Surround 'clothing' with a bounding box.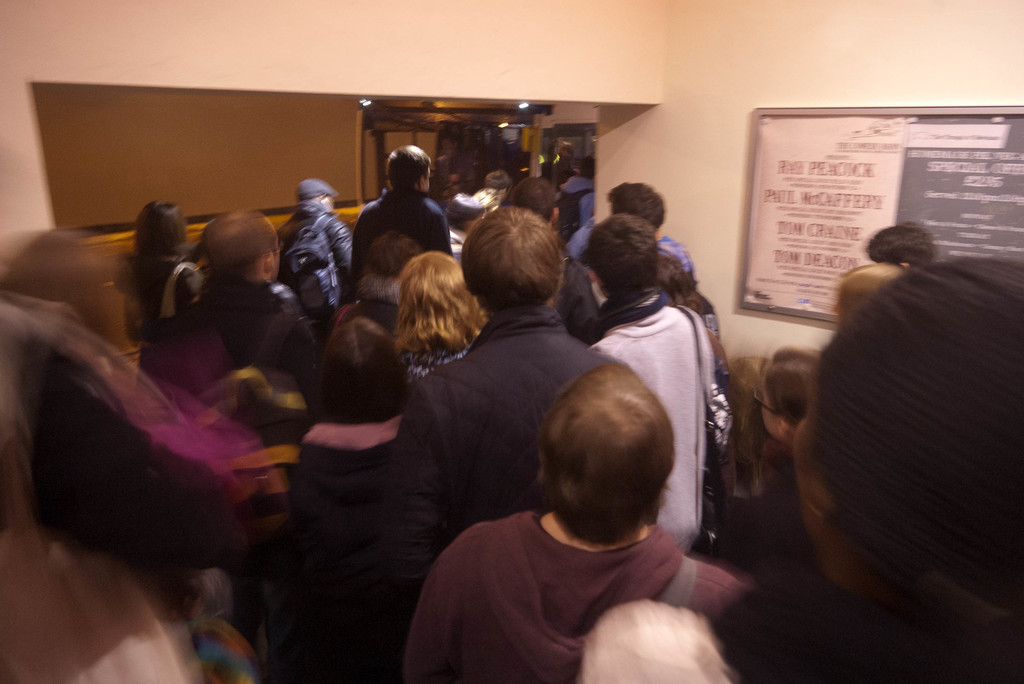
l=652, t=228, r=701, b=278.
